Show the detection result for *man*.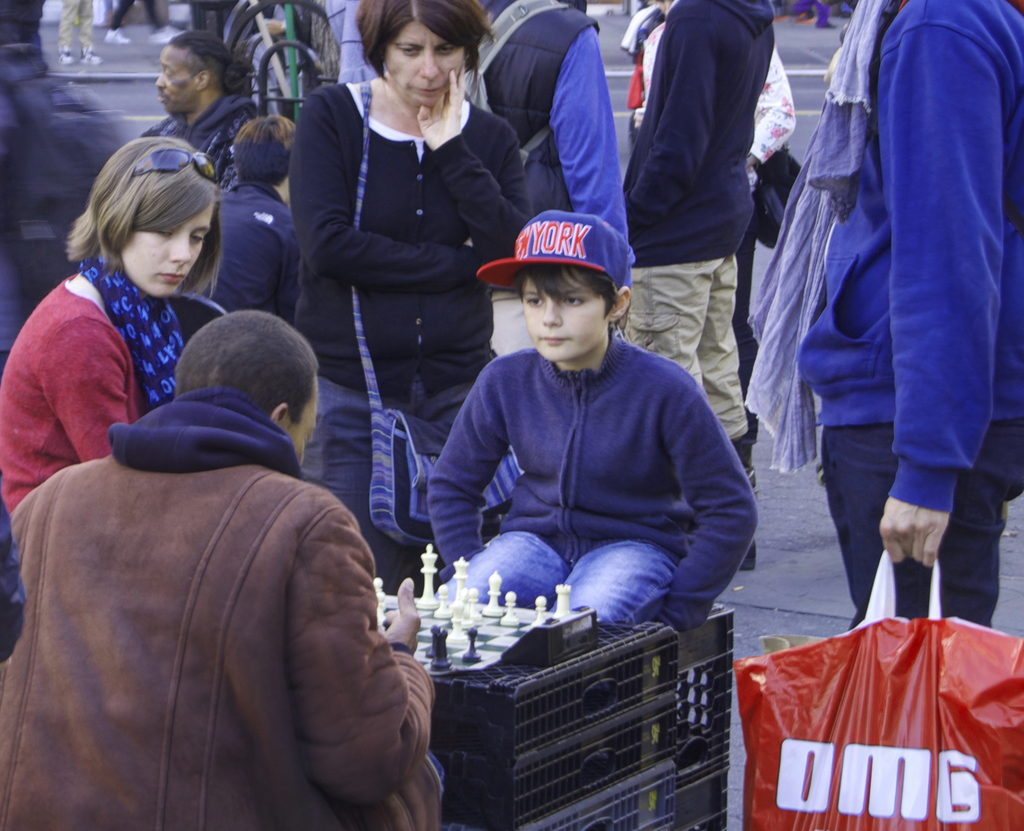
[619, 0, 758, 569].
